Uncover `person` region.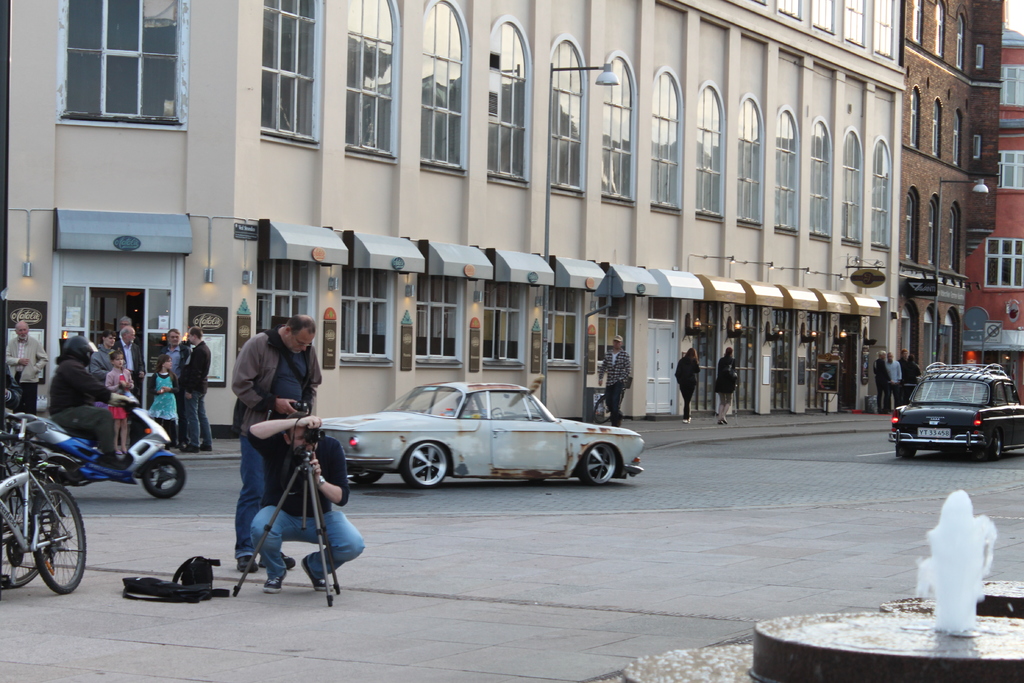
Uncovered: bbox=(51, 336, 137, 468).
